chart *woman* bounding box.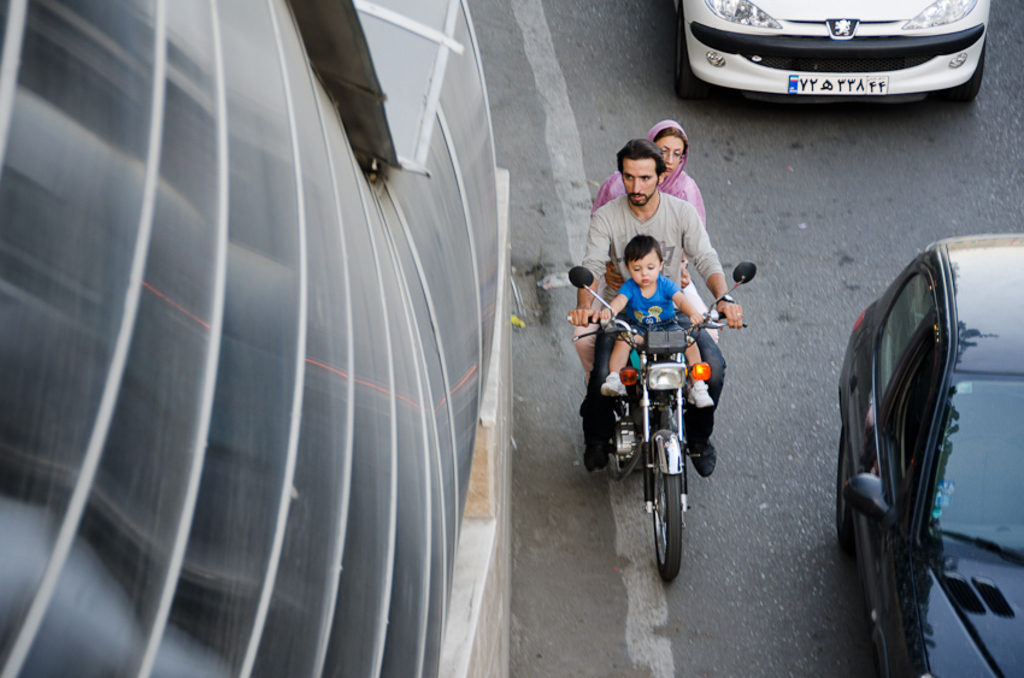
Charted: <region>572, 119, 720, 382</region>.
